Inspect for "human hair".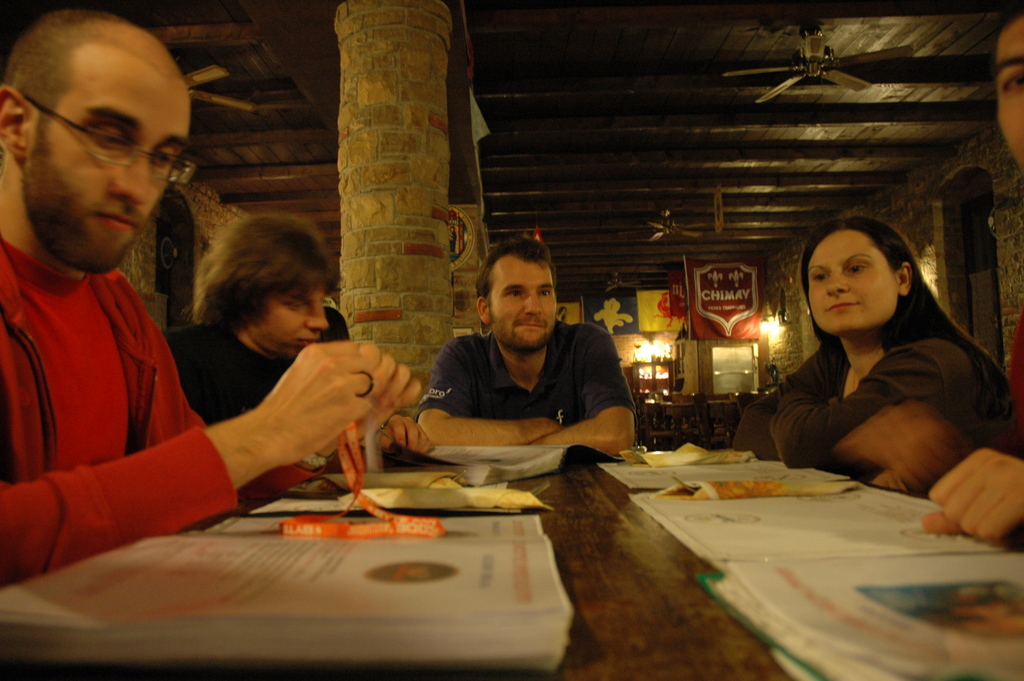
Inspection: <box>472,239,561,305</box>.
